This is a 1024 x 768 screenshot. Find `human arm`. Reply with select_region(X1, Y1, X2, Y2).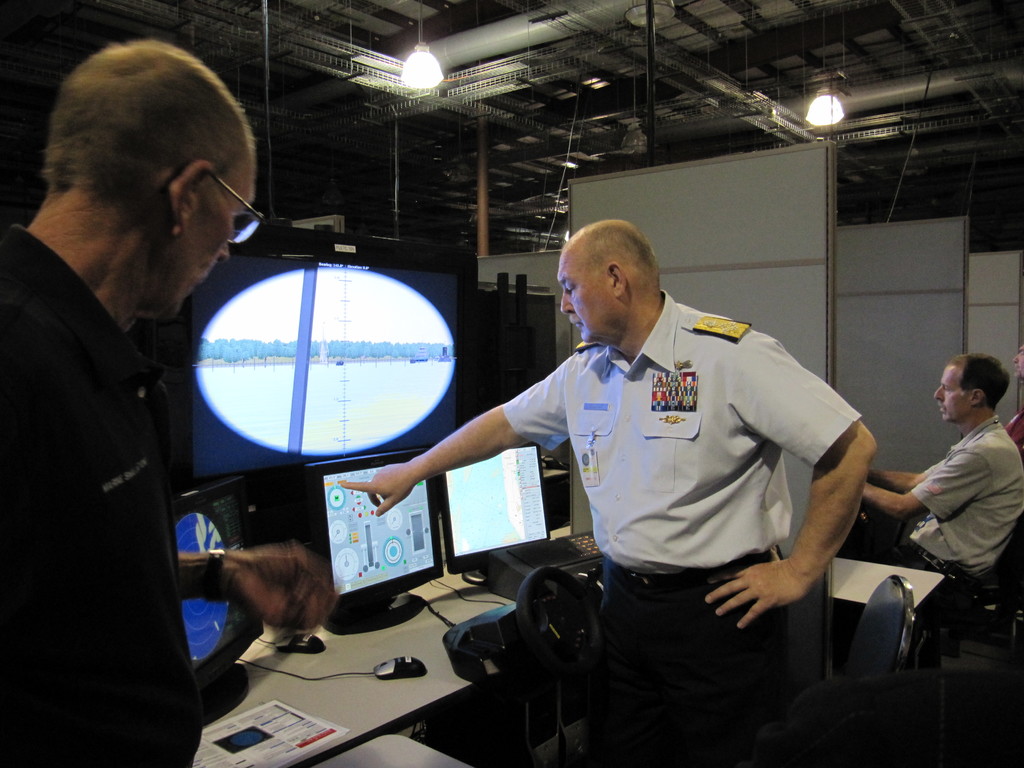
select_region(333, 356, 568, 516).
